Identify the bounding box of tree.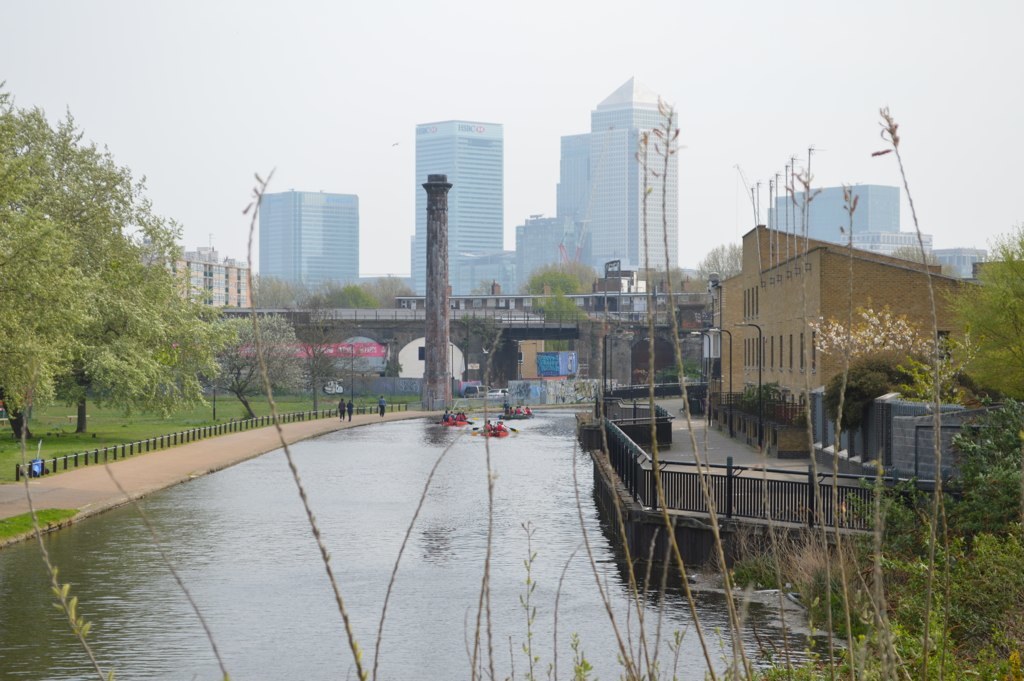
(left=798, top=289, right=945, bottom=418).
